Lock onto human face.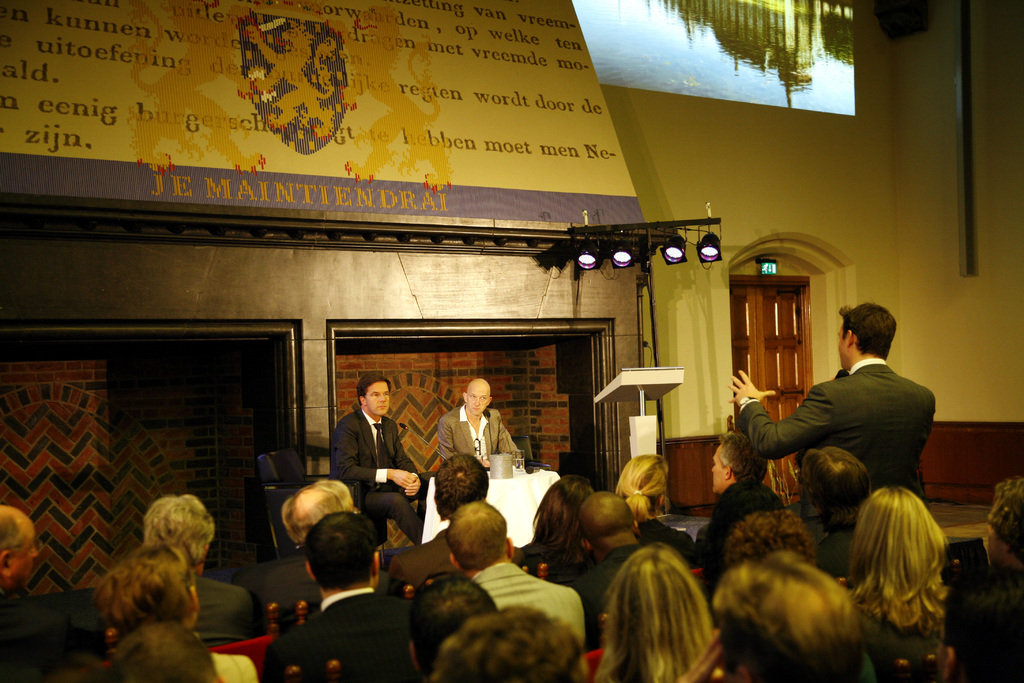
Locked: l=15, t=534, r=35, b=586.
